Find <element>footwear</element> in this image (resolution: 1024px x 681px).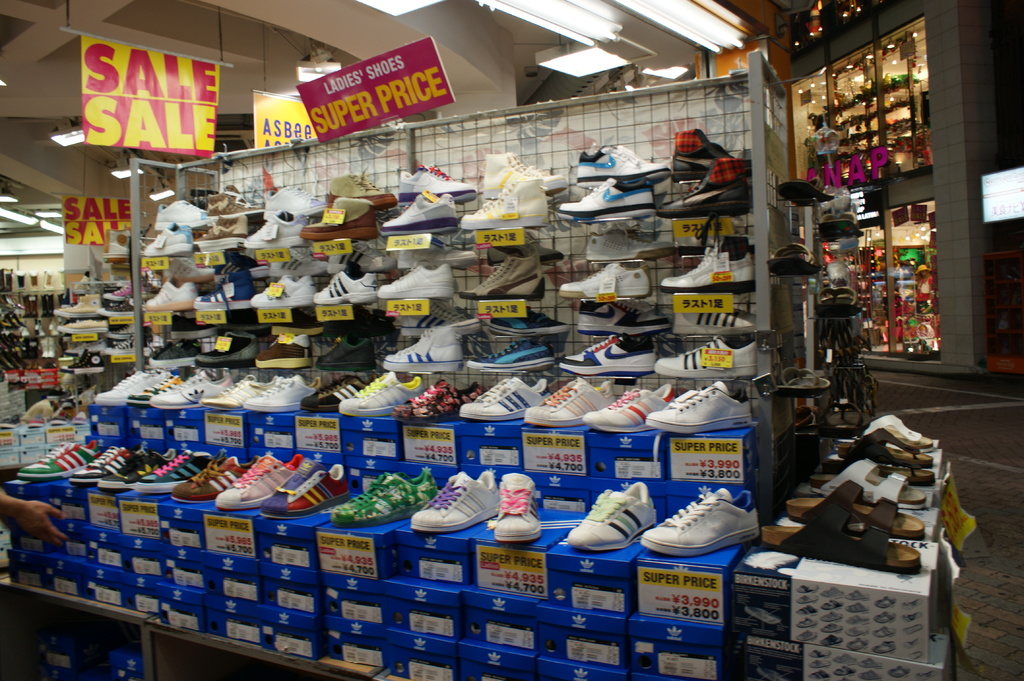
{"left": 173, "top": 453, "right": 246, "bottom": 498}.
